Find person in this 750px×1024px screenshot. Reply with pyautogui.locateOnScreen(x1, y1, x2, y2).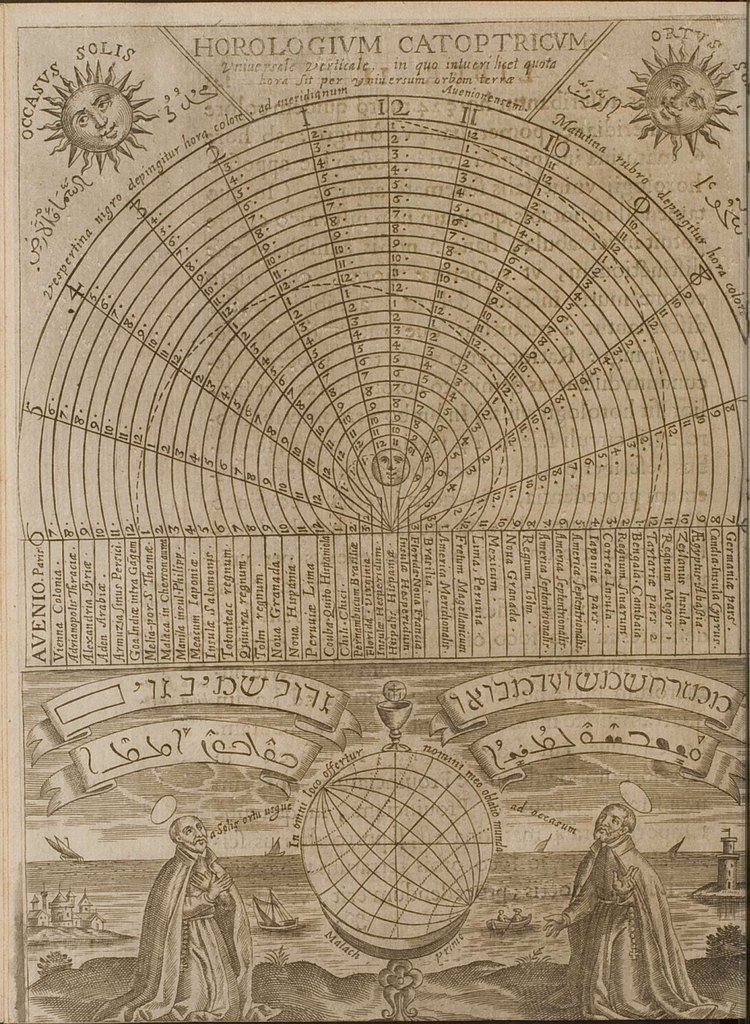
pyautogui.locateOnScreen(569, 793, 698, 1015).
